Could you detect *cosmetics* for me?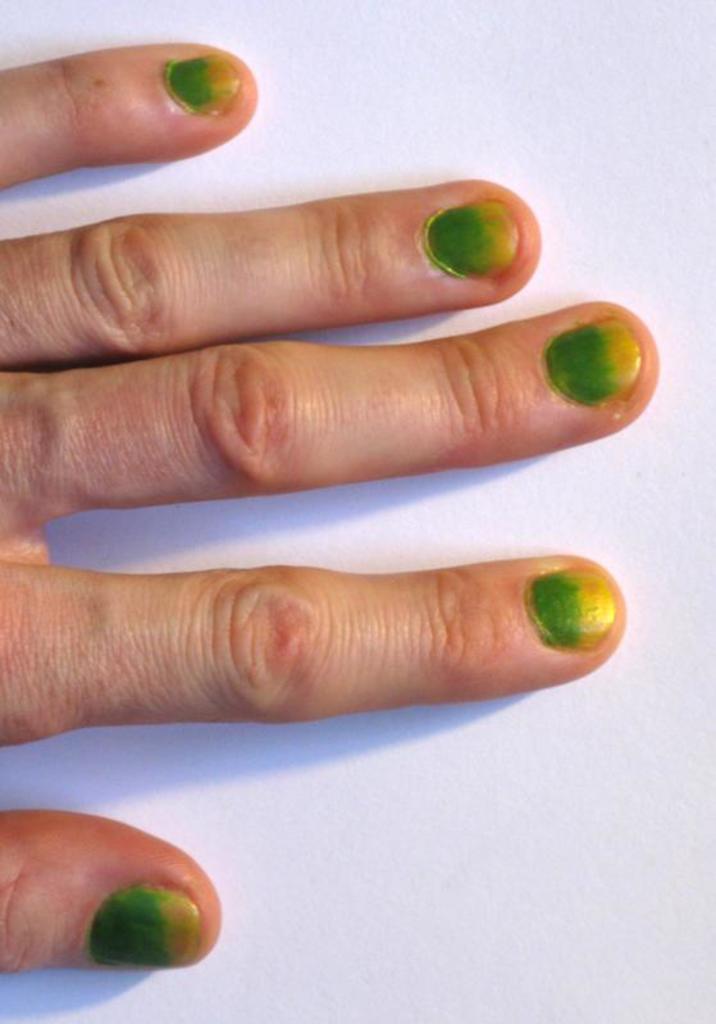
Detection result: rect(517, 569, 615, 647).
